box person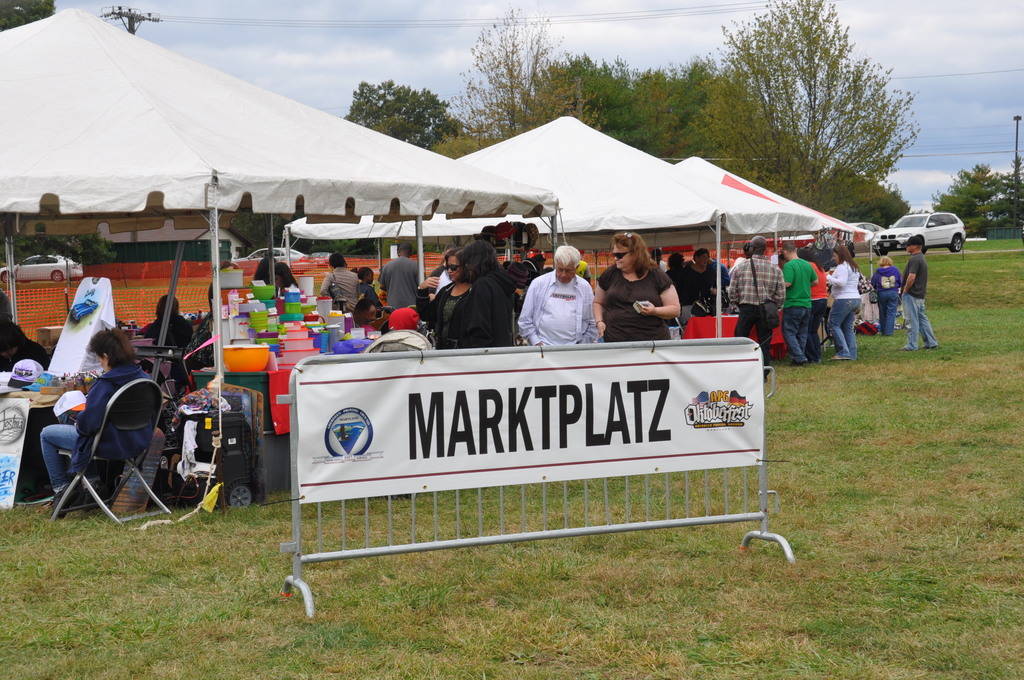
134/293/192/389
